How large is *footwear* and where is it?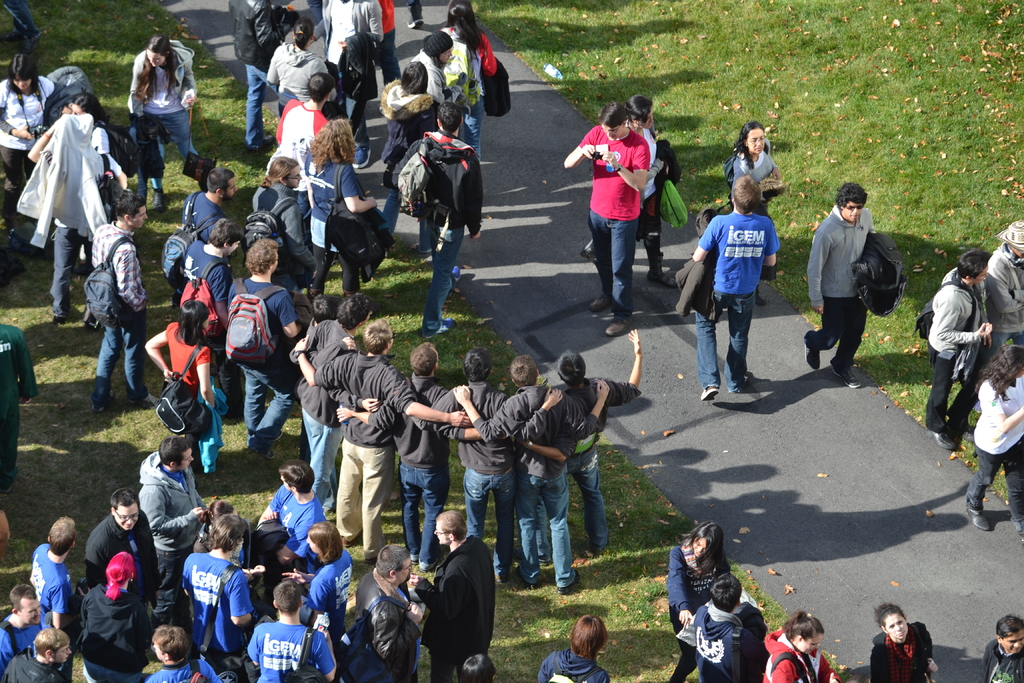
Bounding box: bbox=(587, 258, 613, 315).
